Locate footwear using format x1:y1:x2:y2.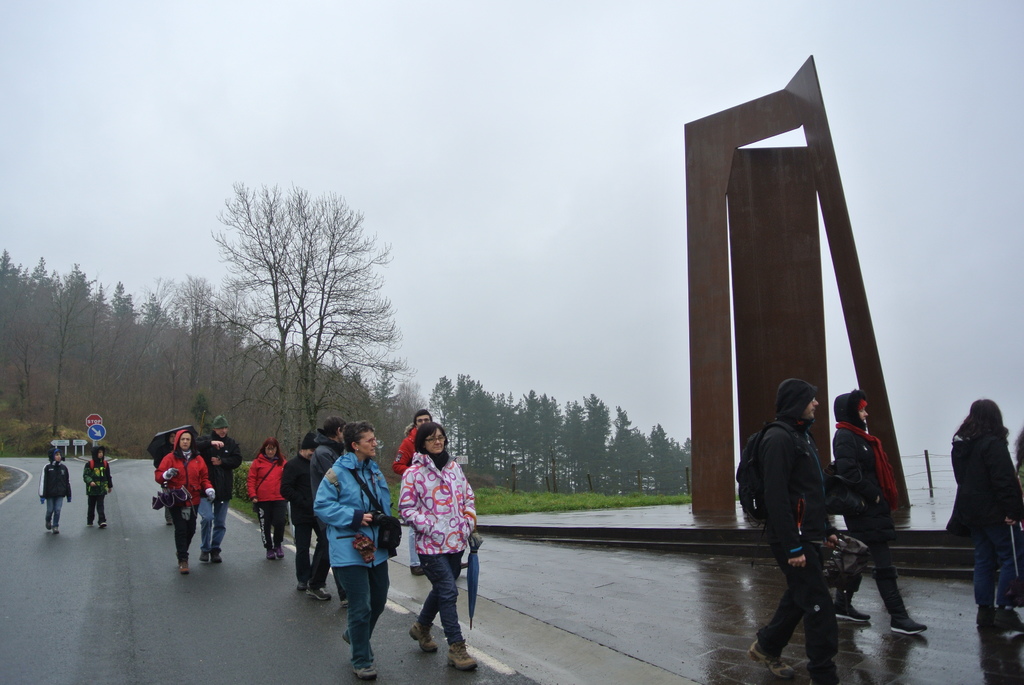
446:645:475:670.
